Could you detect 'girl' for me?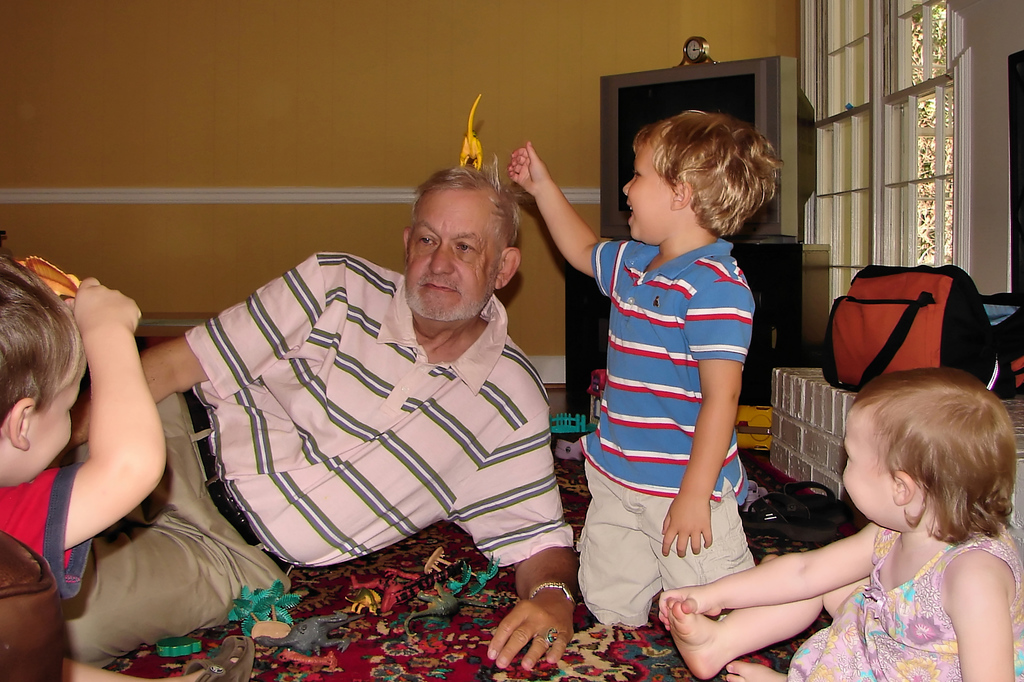
Detection result: x1=0, y1=252, x2=90, y2=681.
